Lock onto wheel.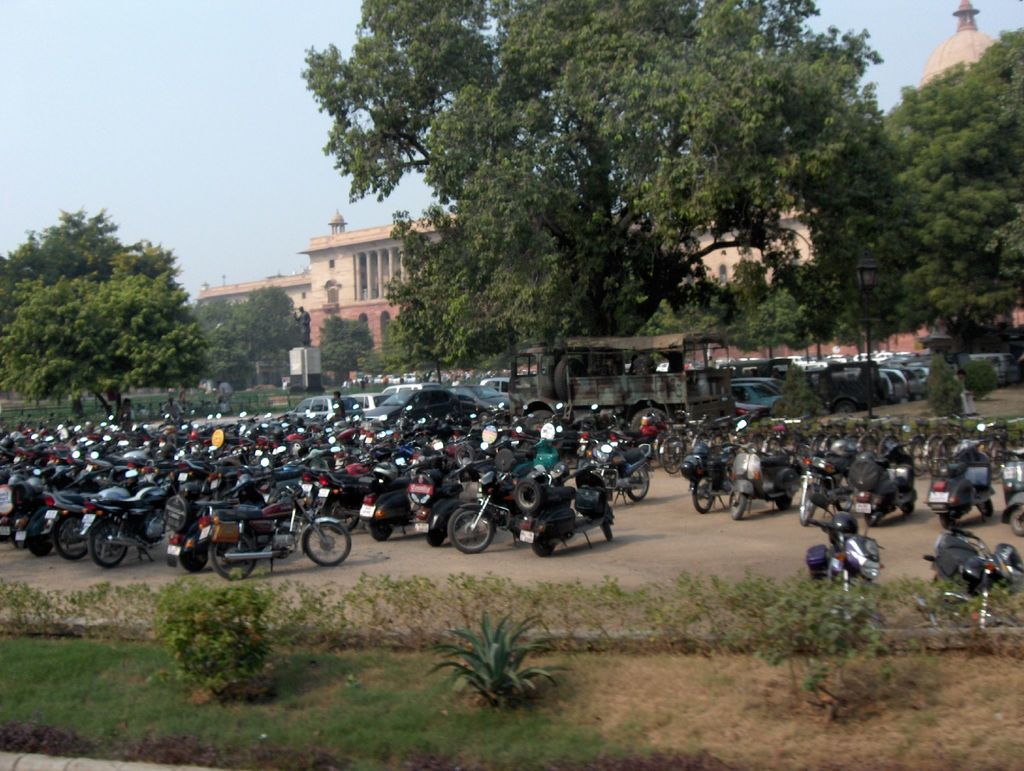
Locked: 659, 439, 684, 473.
